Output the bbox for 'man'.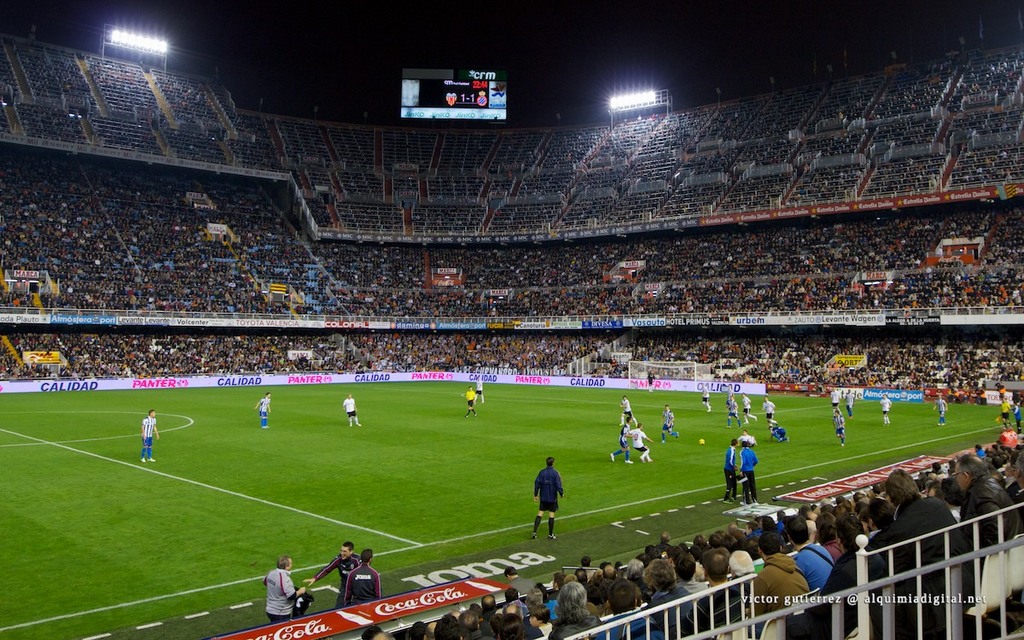
l=450, t=613, r=461, b=619.
